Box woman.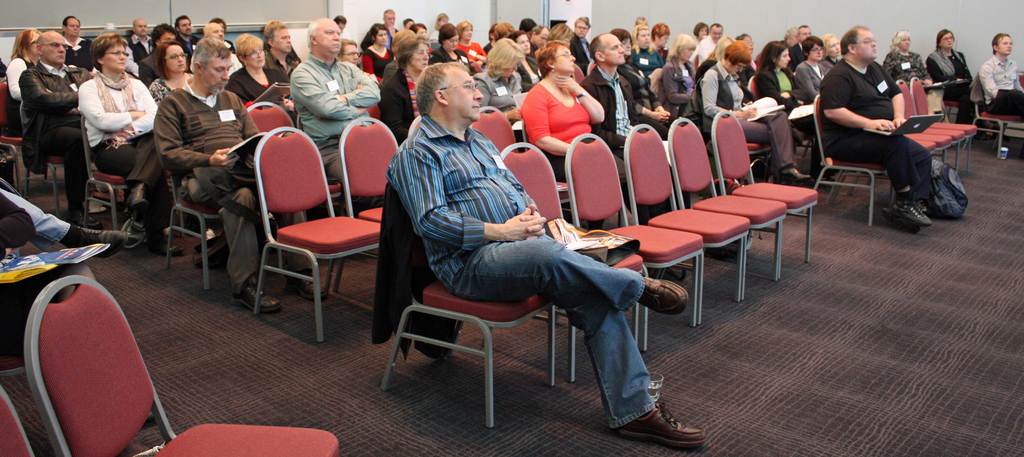
[left=790, top=37, right=833, bottom=100].
